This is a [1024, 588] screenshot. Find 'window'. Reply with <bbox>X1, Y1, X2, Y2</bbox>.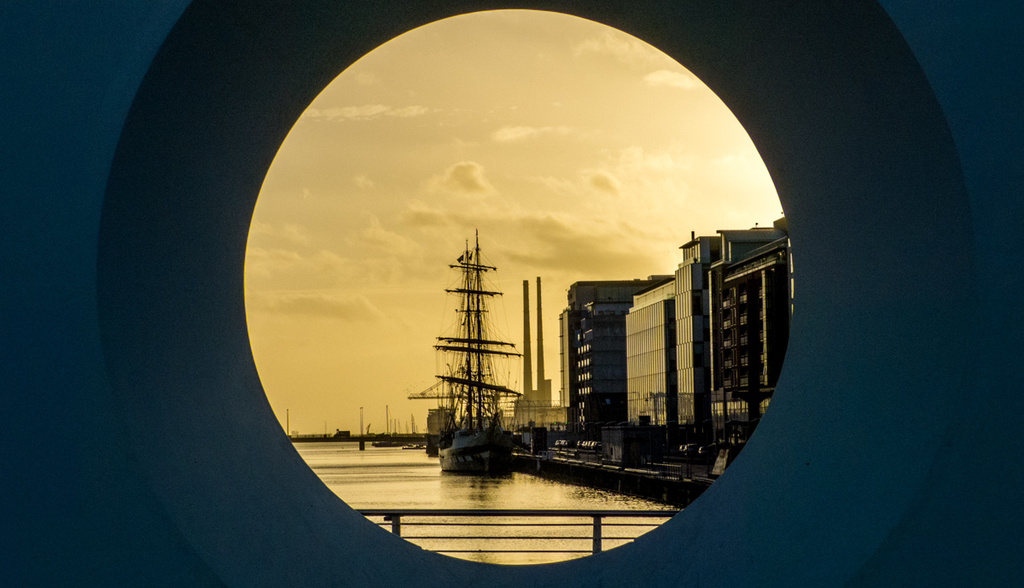
<bbox>740, 292, 751, 304</bbox>.
